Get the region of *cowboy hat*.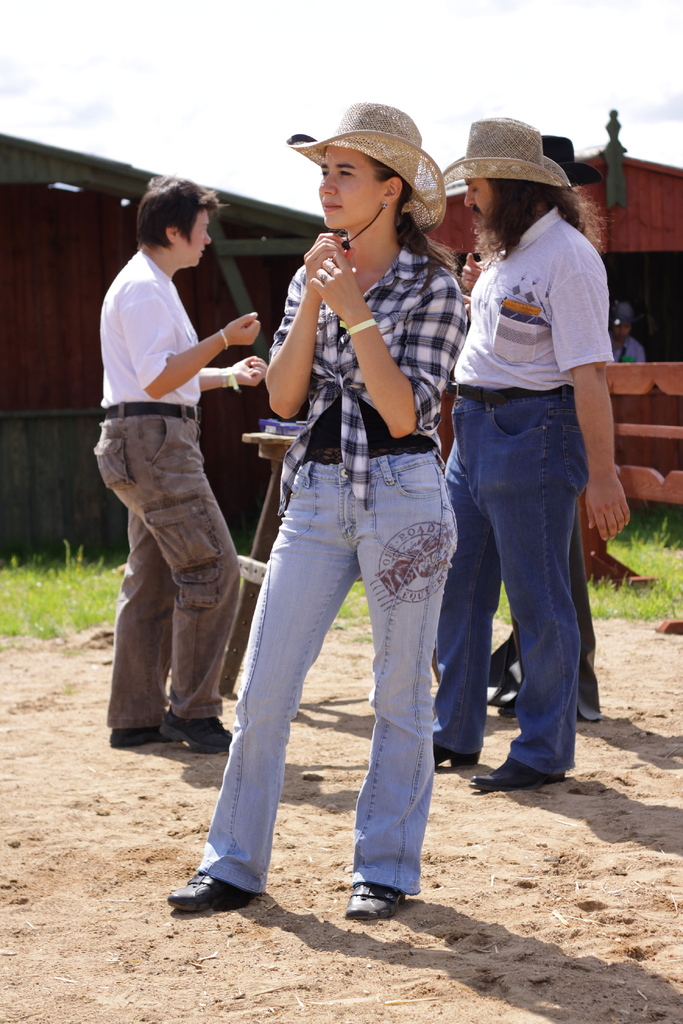
{"left": 547, "top": 131, "right": 604, "bottom": 183}.
